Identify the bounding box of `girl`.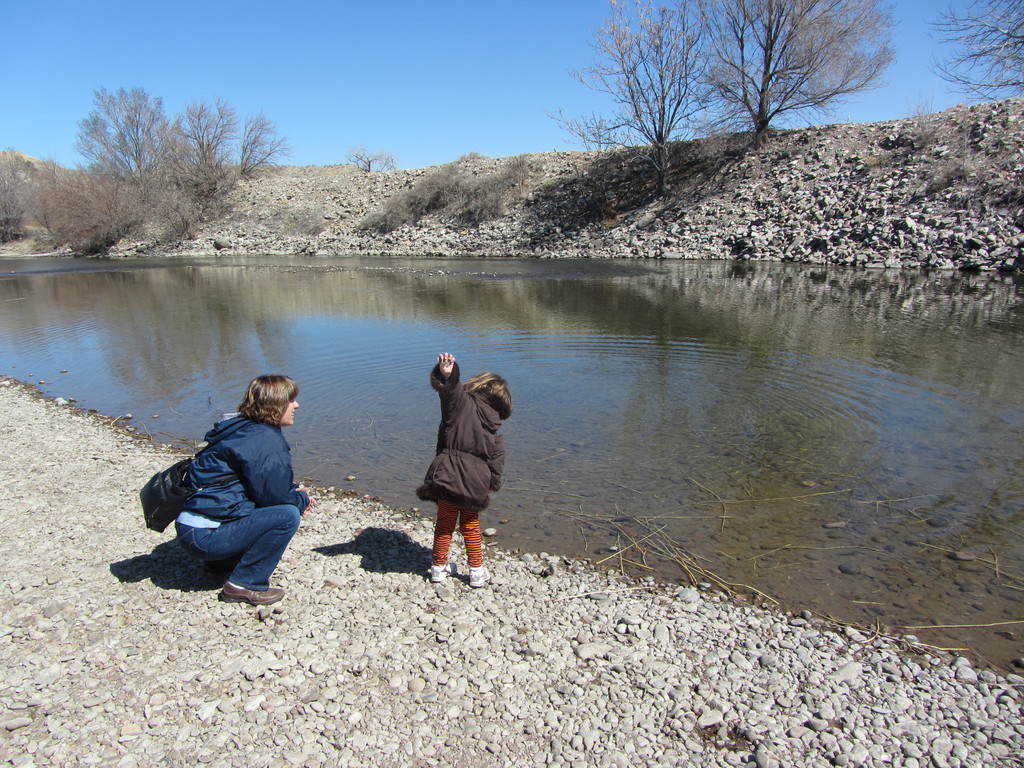
detection(419, 347, 516, 585).
